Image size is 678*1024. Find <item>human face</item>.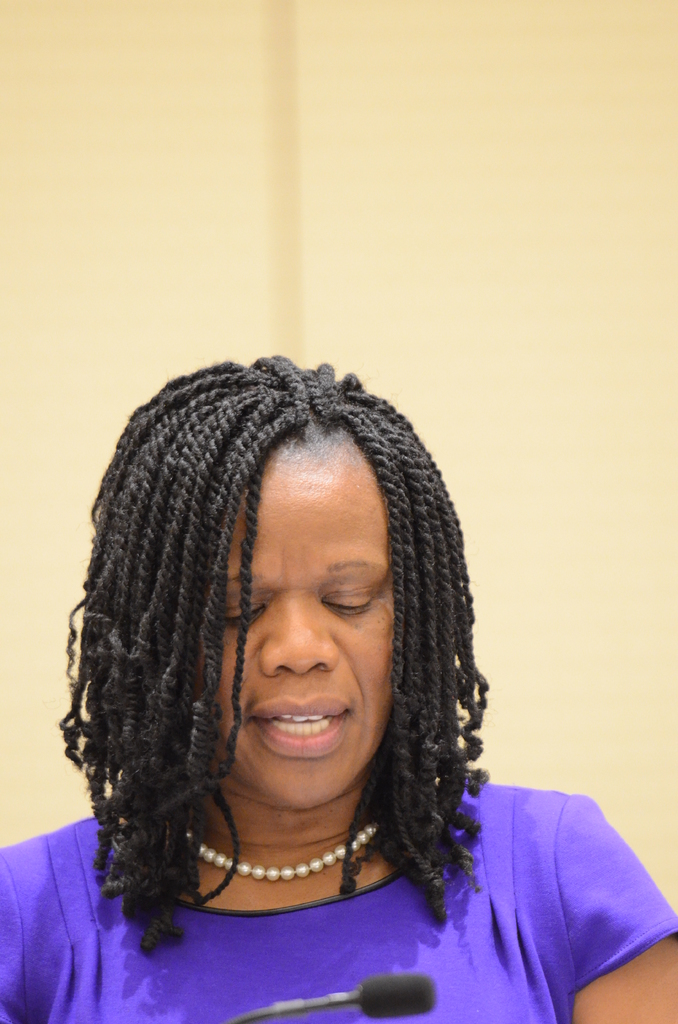
<region>187, 466, 397, 809</region>.
